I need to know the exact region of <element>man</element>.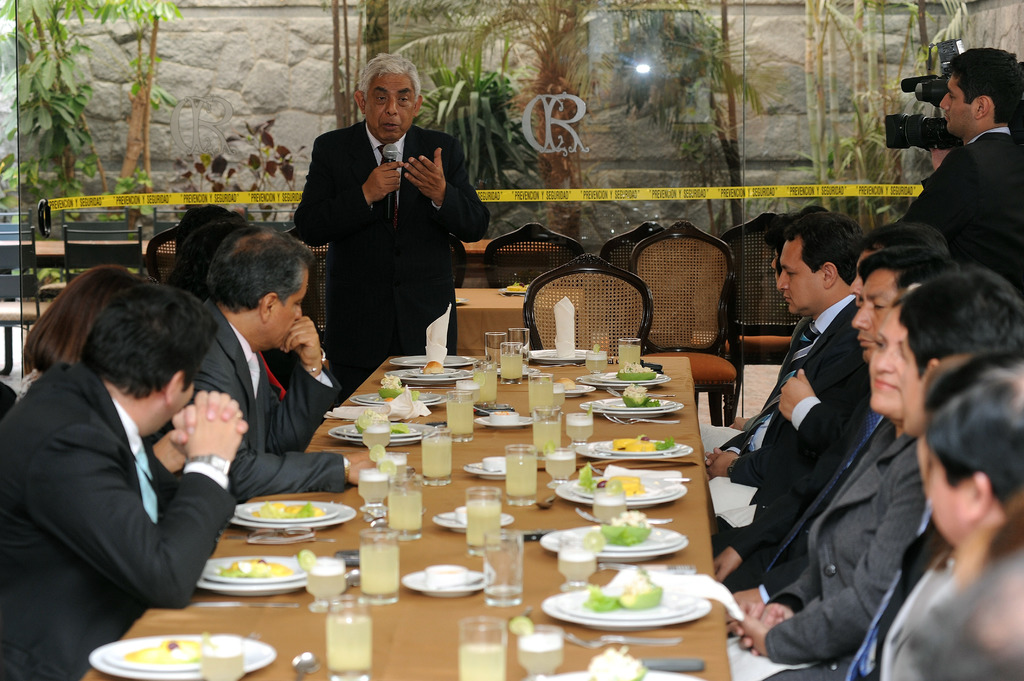
Region: (703,214,868,527).
